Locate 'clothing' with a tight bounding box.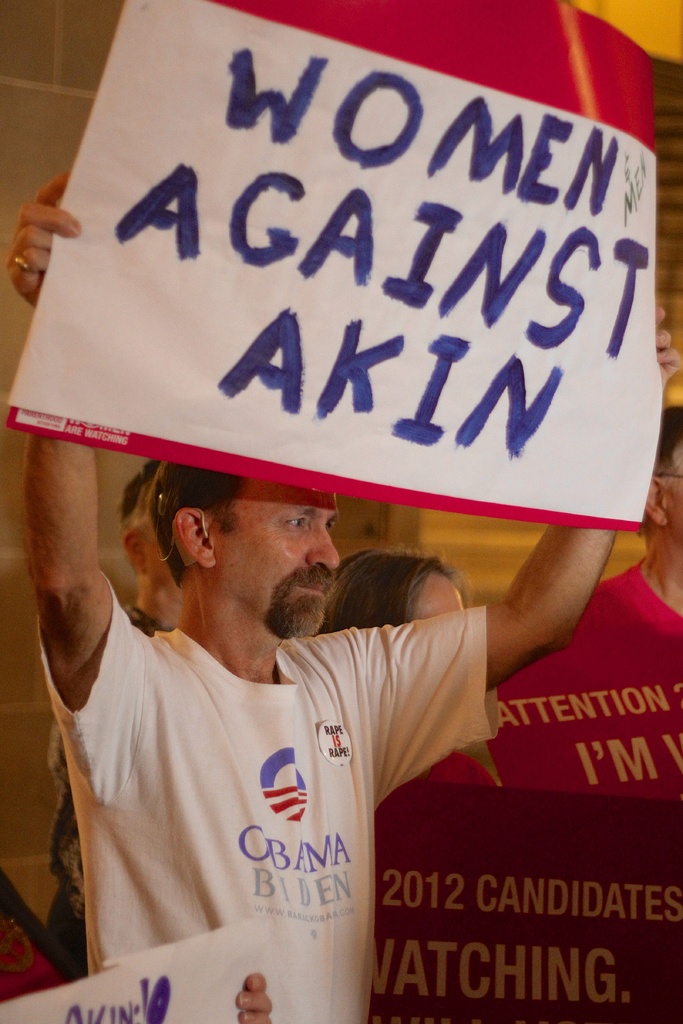
bbox=(35, 567, 501, 1023).
